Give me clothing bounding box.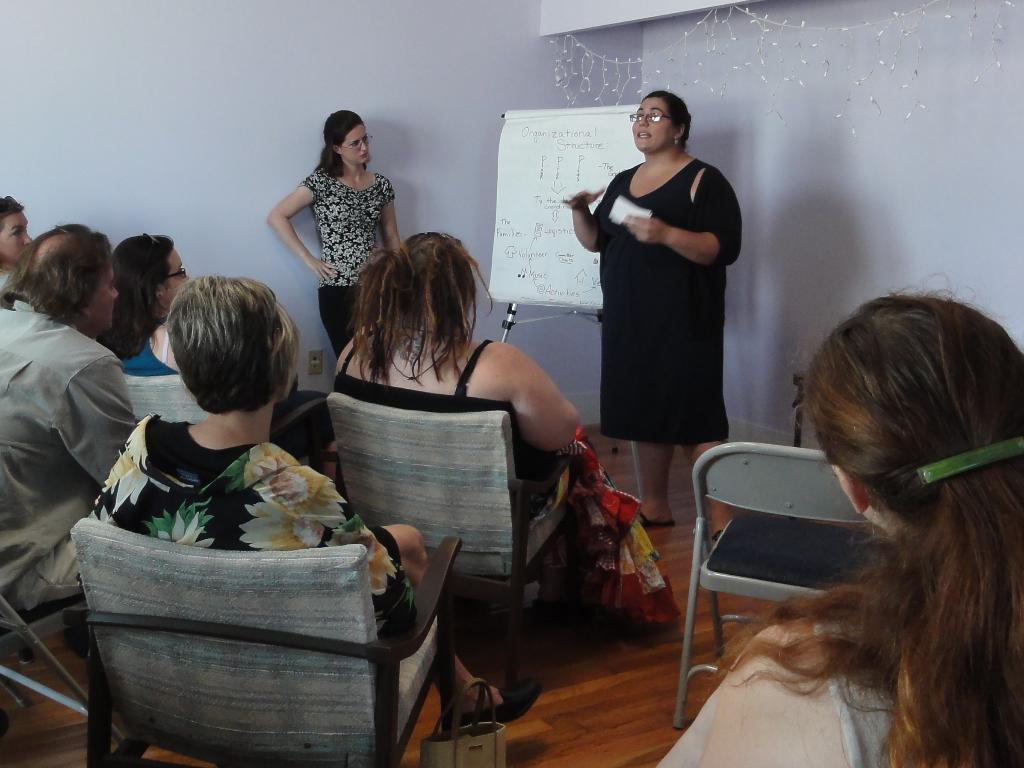
657/601/1023/767.
